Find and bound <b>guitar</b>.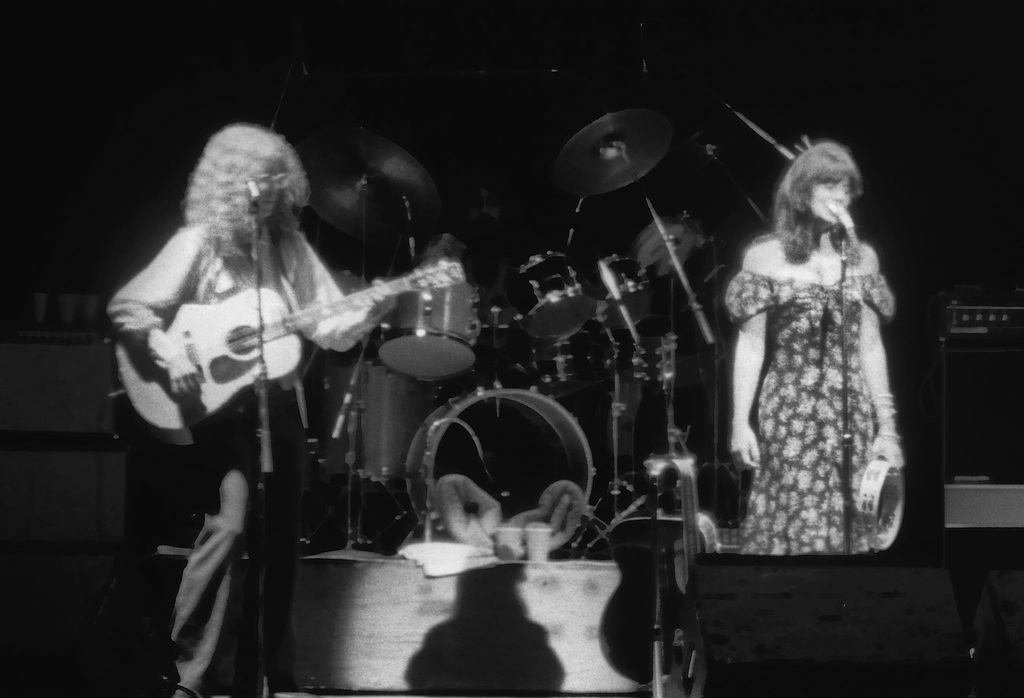
Bound: select_region(106, 255, 462, 450).
